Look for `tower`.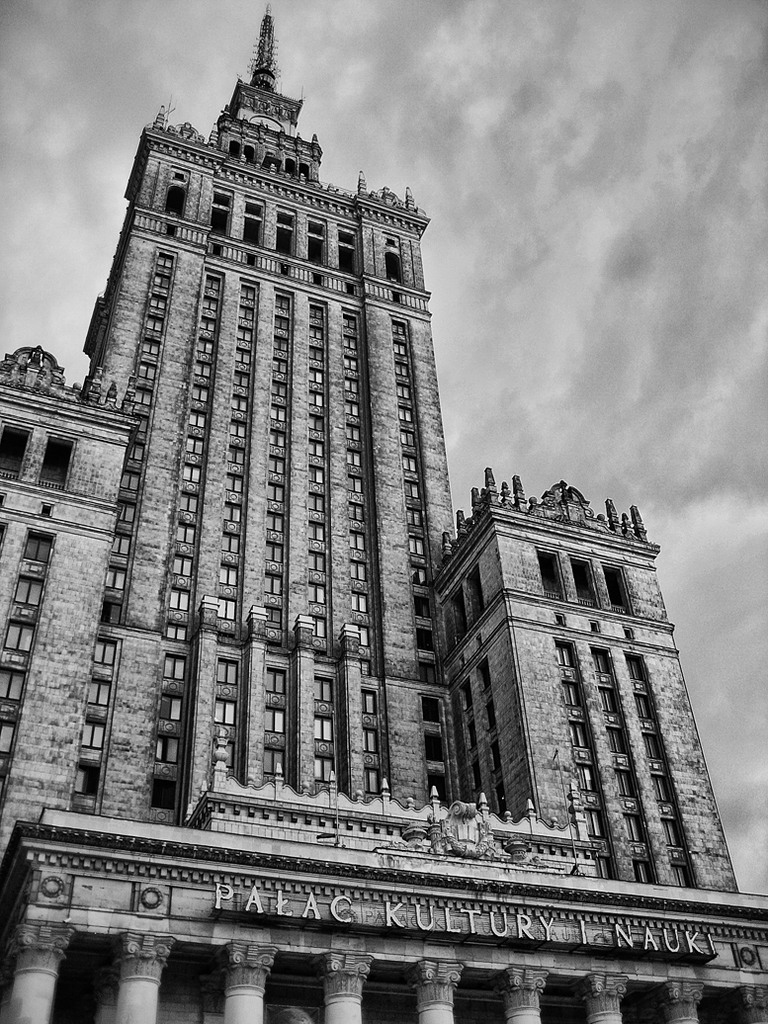
Found: Rect(0, 0, 767, 1023).
